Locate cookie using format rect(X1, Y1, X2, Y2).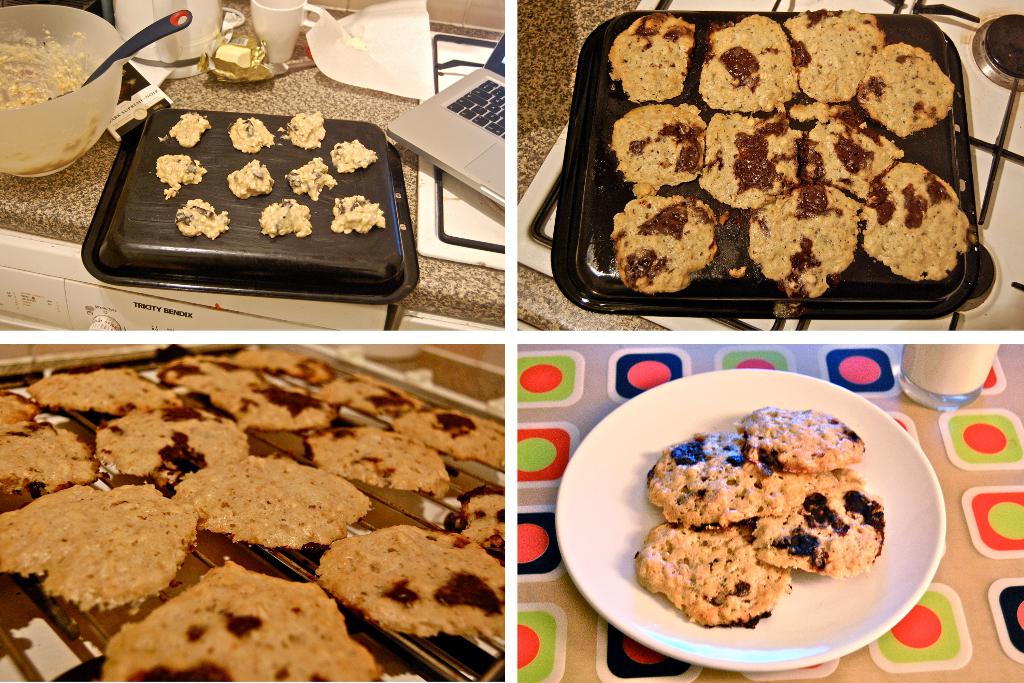
rect(175, 200, 228, 239).
